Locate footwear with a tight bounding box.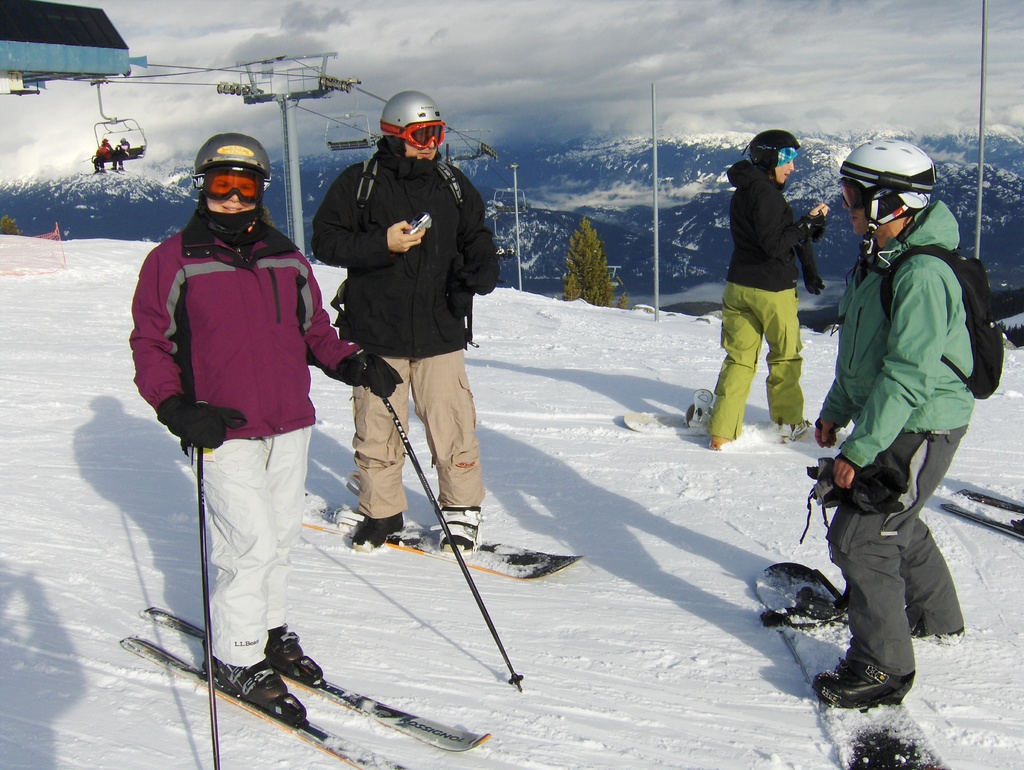
824/654/914/729.
